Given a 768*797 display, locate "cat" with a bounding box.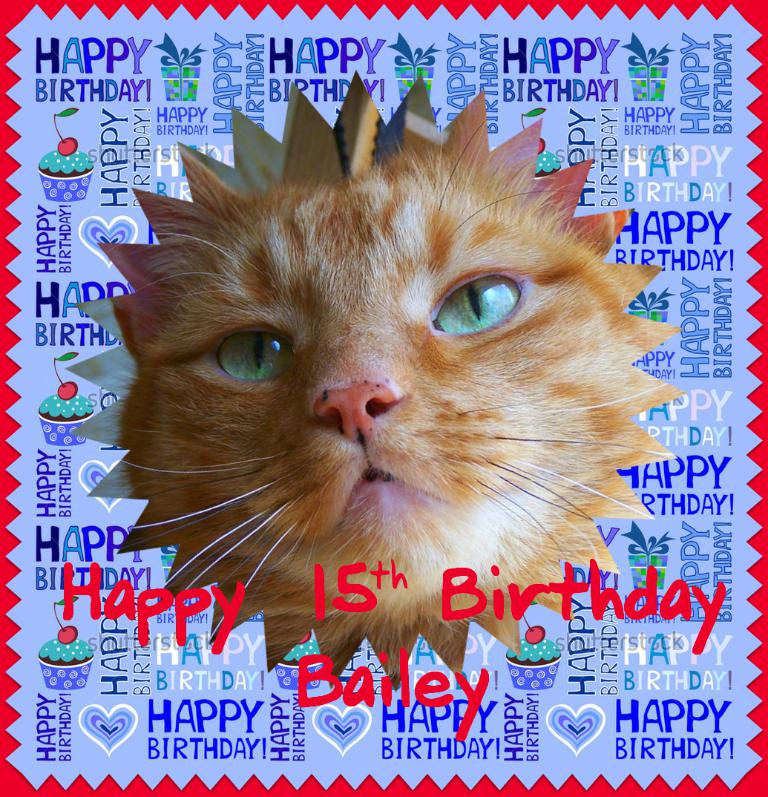
Located: bbox=[86, 111, 676, 682].
